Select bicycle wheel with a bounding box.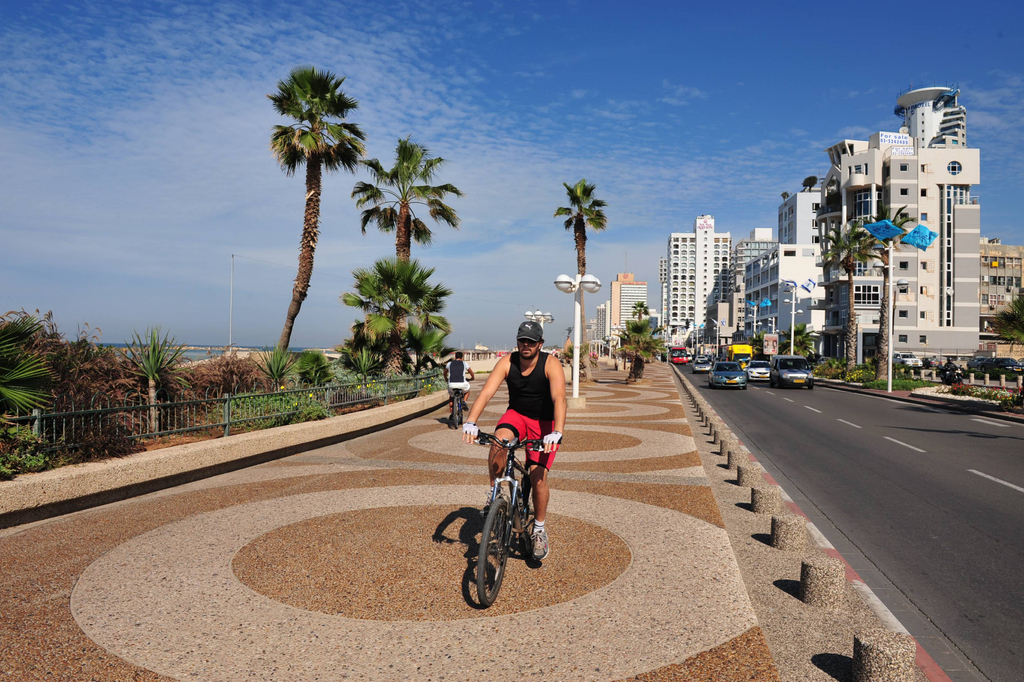
x1=440 y1=400 x2=464 y2=428.
